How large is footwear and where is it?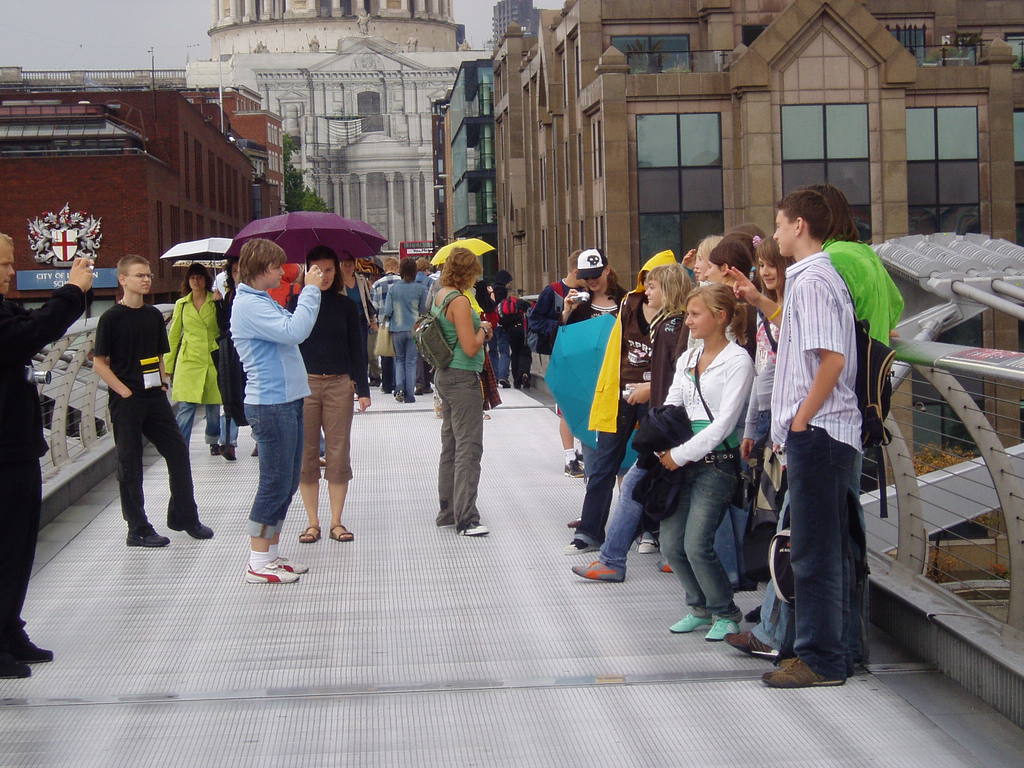
Bounding box: left=483, top=411, right=489, bottom=421.
